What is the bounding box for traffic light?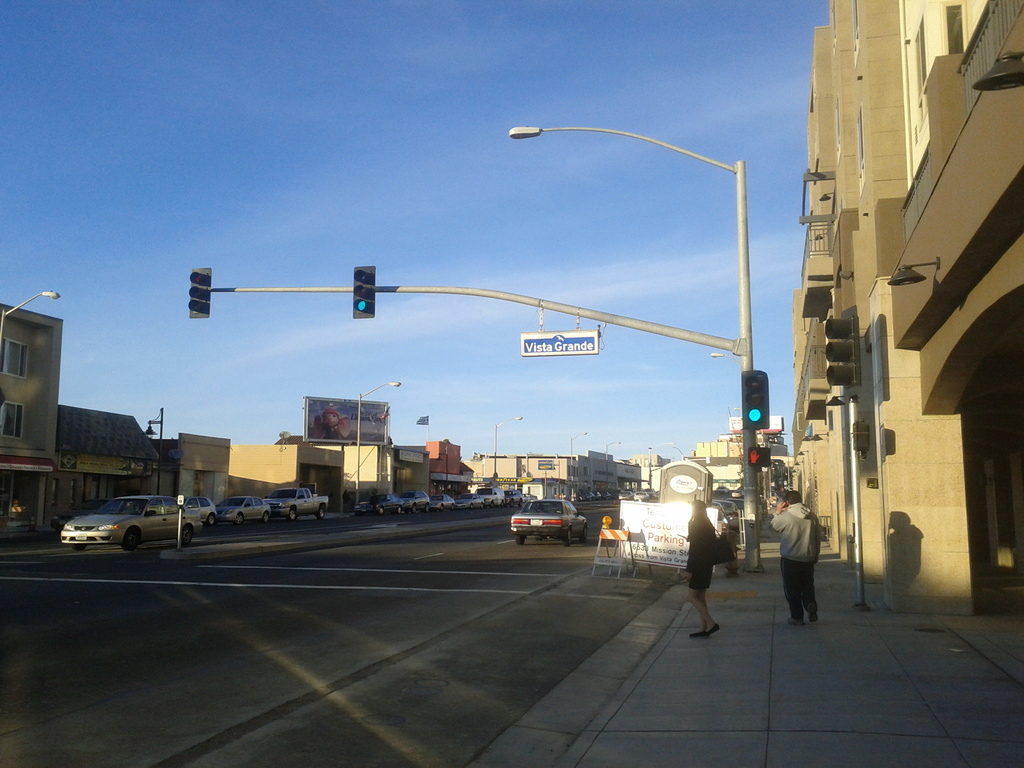
pyautogui.locateOnScreen(188, 268, 212, 317).
